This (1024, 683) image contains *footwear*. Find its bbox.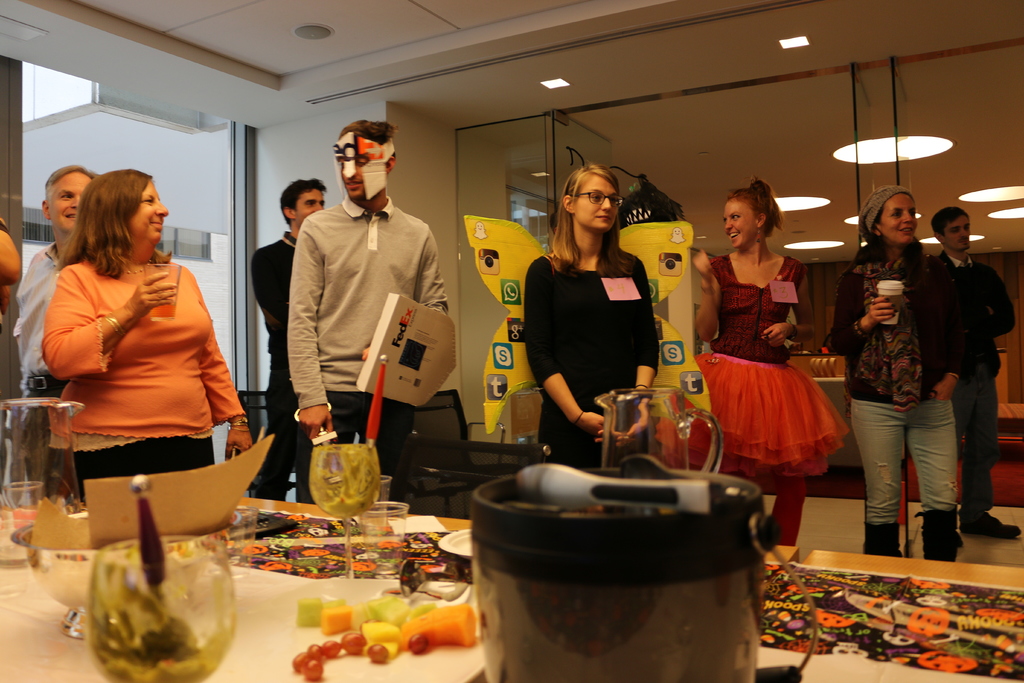
<bbox>961, 506, 1023, 539</bbox>.
